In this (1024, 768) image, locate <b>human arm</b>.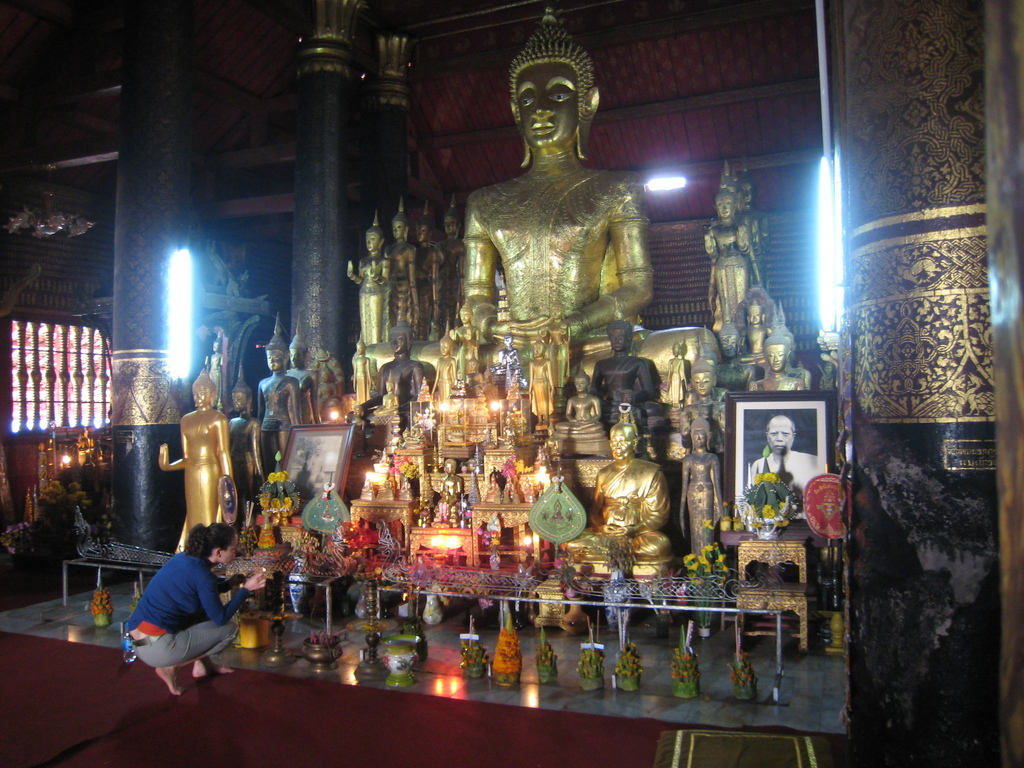
Bounding box: x1=212, y1=413, x2=239, y2=477.
